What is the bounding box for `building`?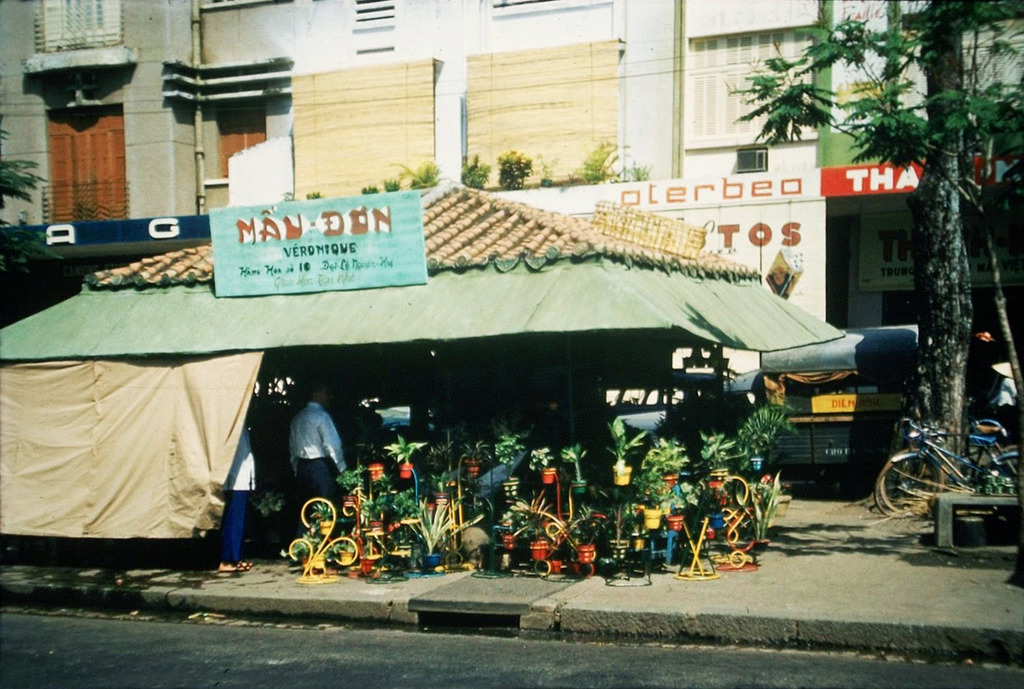
box(0, 0, 1023, 496).
